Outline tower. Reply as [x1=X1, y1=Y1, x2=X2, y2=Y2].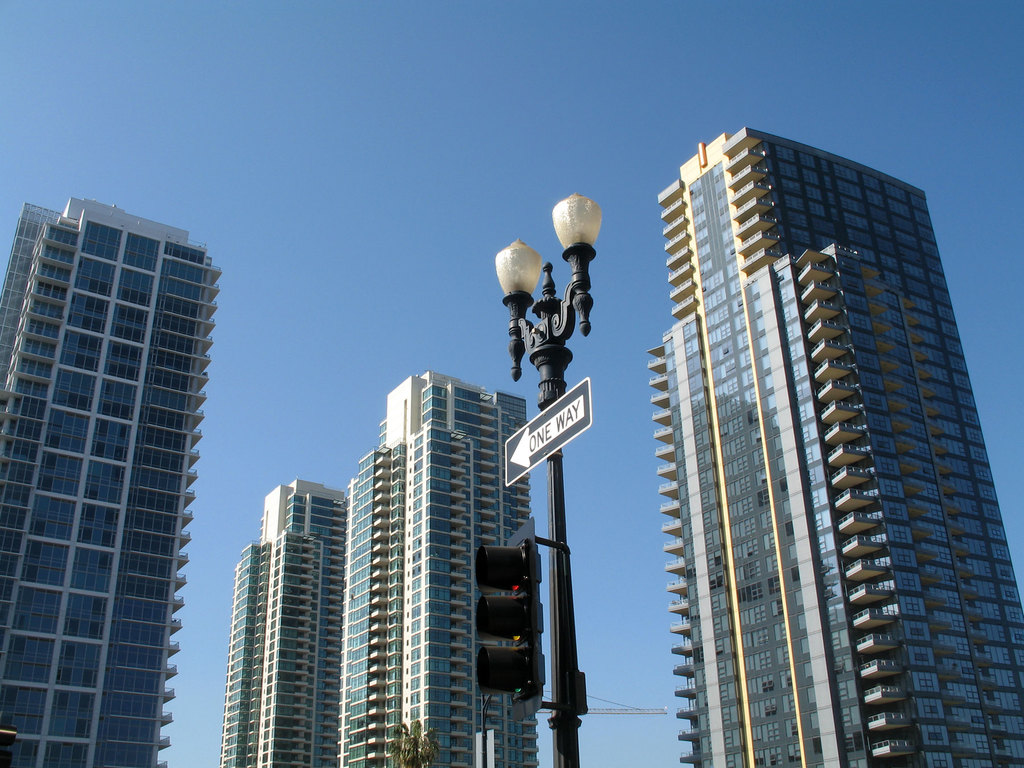
[x1=226, y1=488, x2=349, y2=767].
